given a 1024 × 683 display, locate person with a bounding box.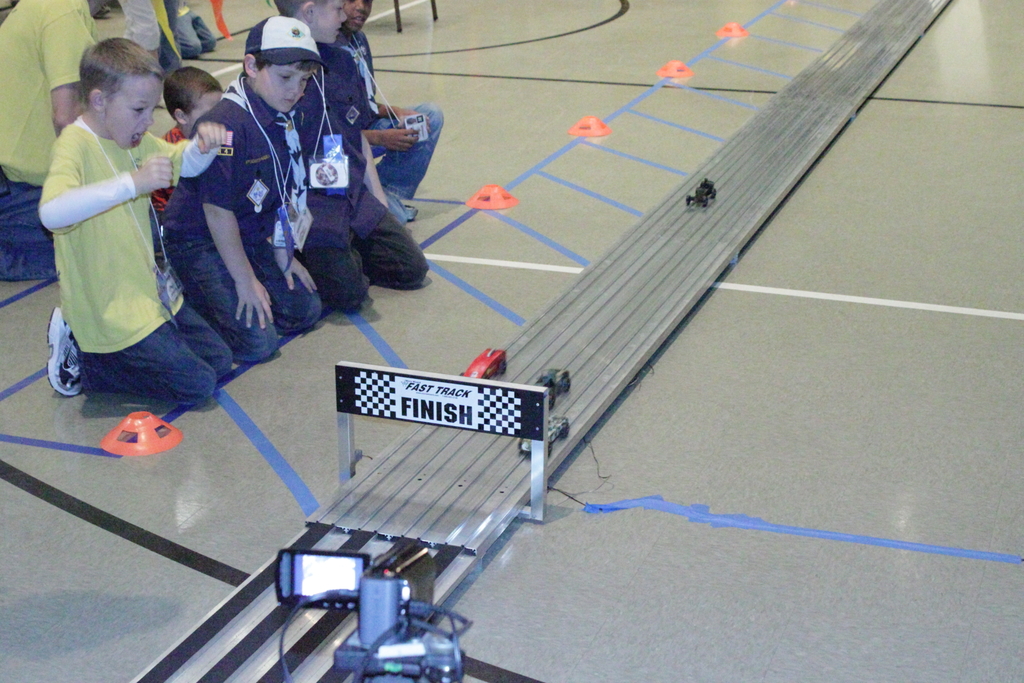
Located: (340, 0, 444, 226).
